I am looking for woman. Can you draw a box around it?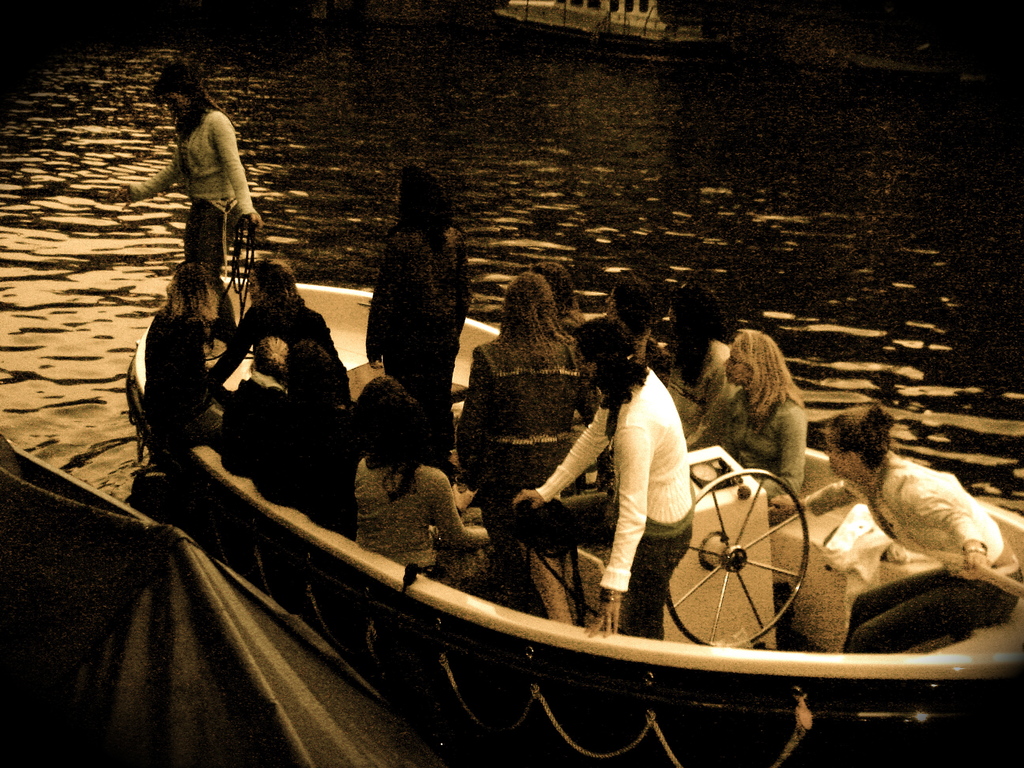
Sure, the bounding box is x1=454 y1=272 x2=601 y2=547.
